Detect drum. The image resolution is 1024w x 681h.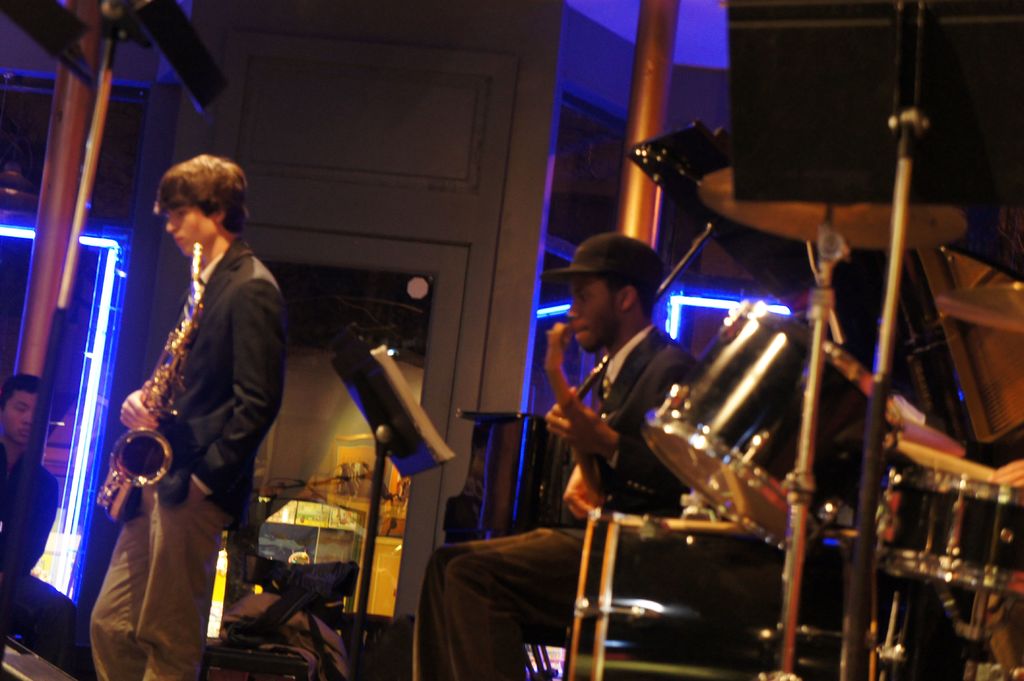
bbox=(645, 299, 895, 552).
